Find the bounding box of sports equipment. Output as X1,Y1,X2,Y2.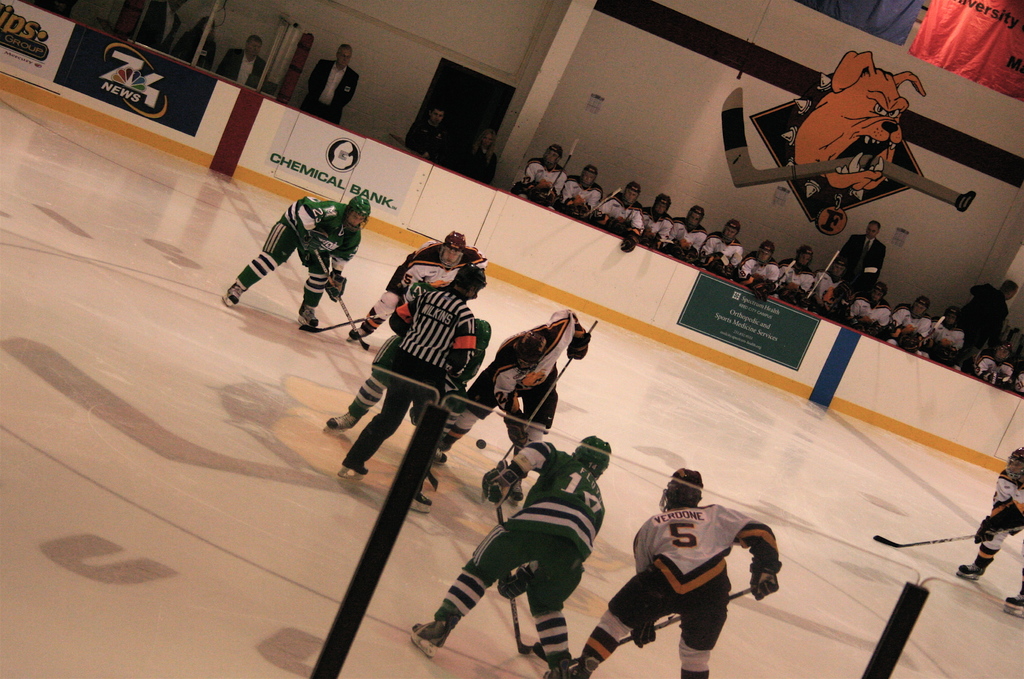
294,232,406,351.
